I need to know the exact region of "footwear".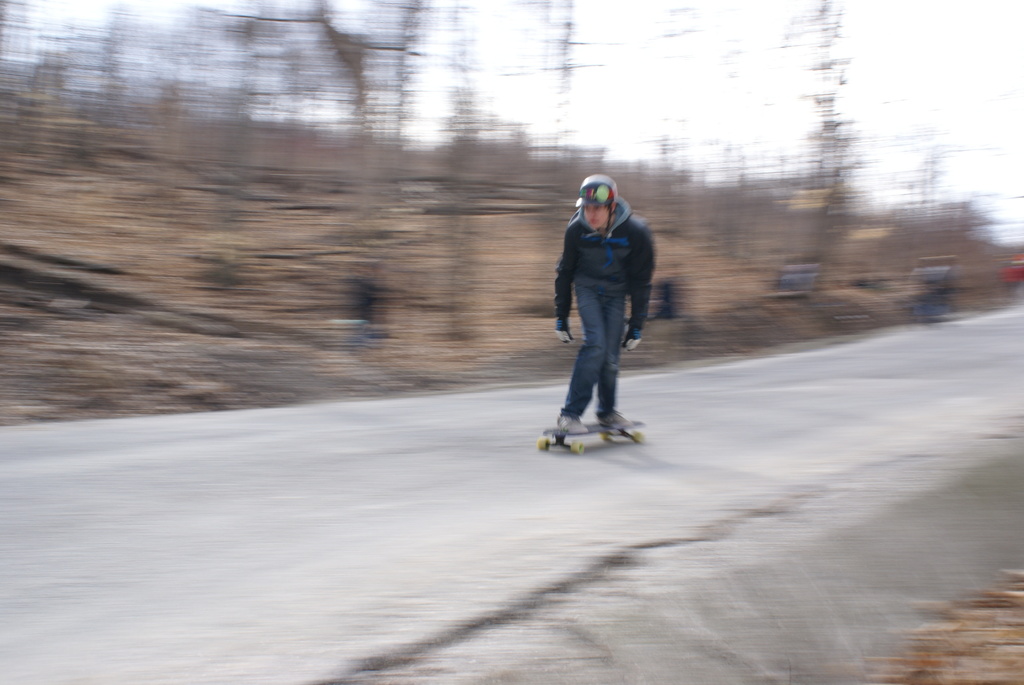
Region: (599,411,634,430).
